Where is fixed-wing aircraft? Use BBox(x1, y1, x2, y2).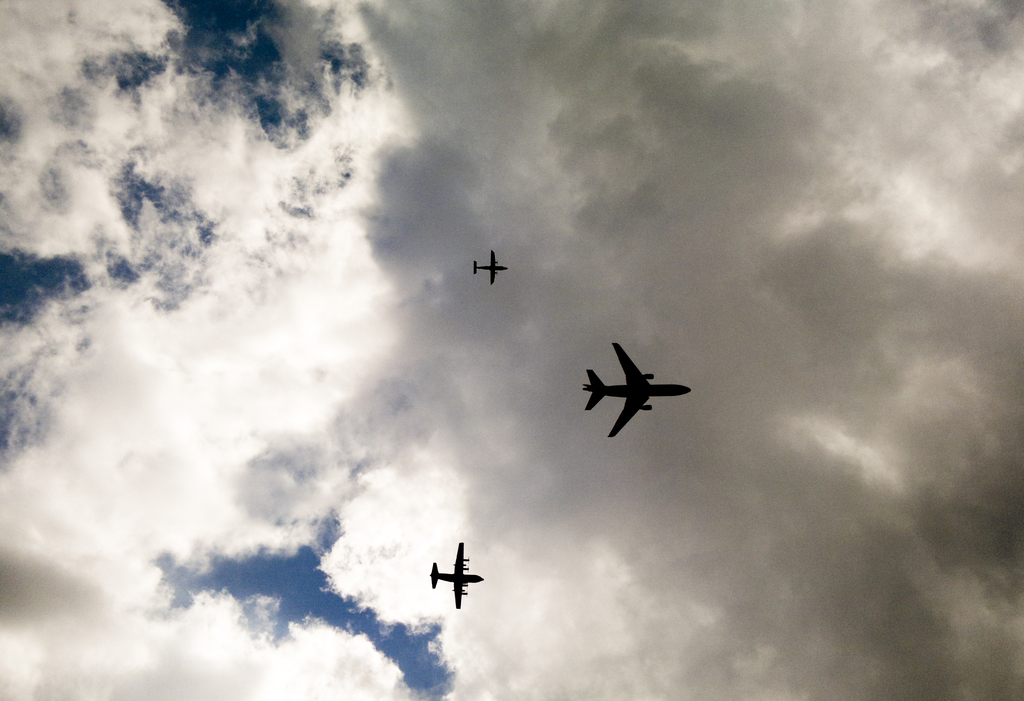
BBox(426, 539, 480, 607).
